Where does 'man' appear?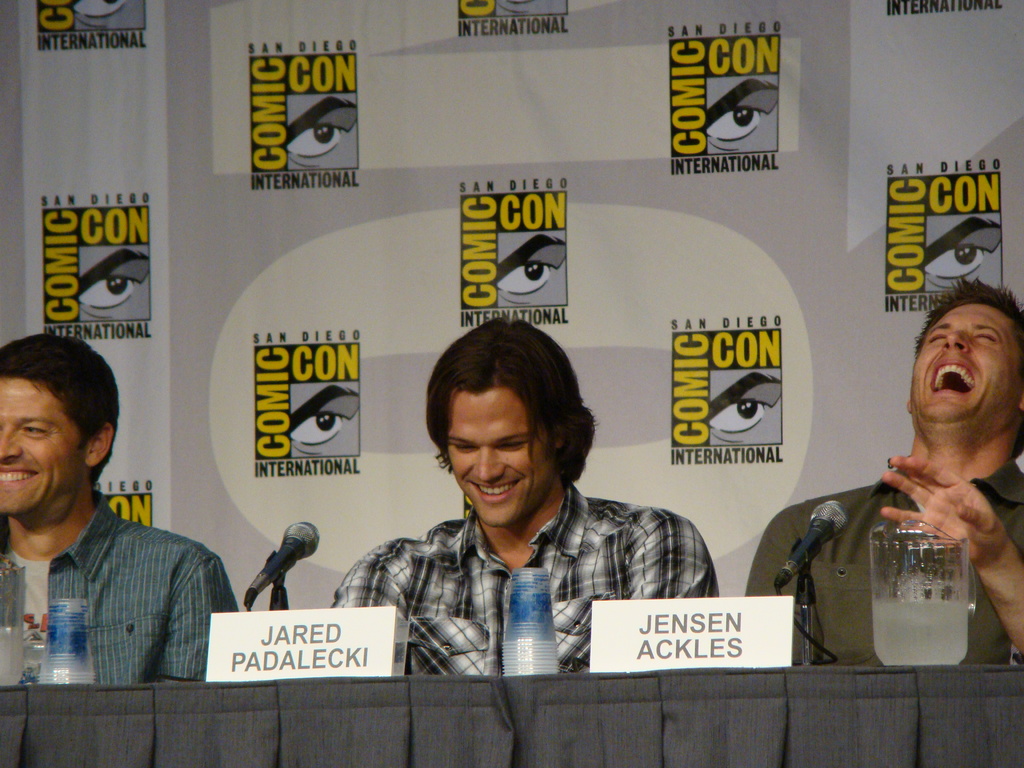
Appears at bbox=(756, 276, 1023, 666).
